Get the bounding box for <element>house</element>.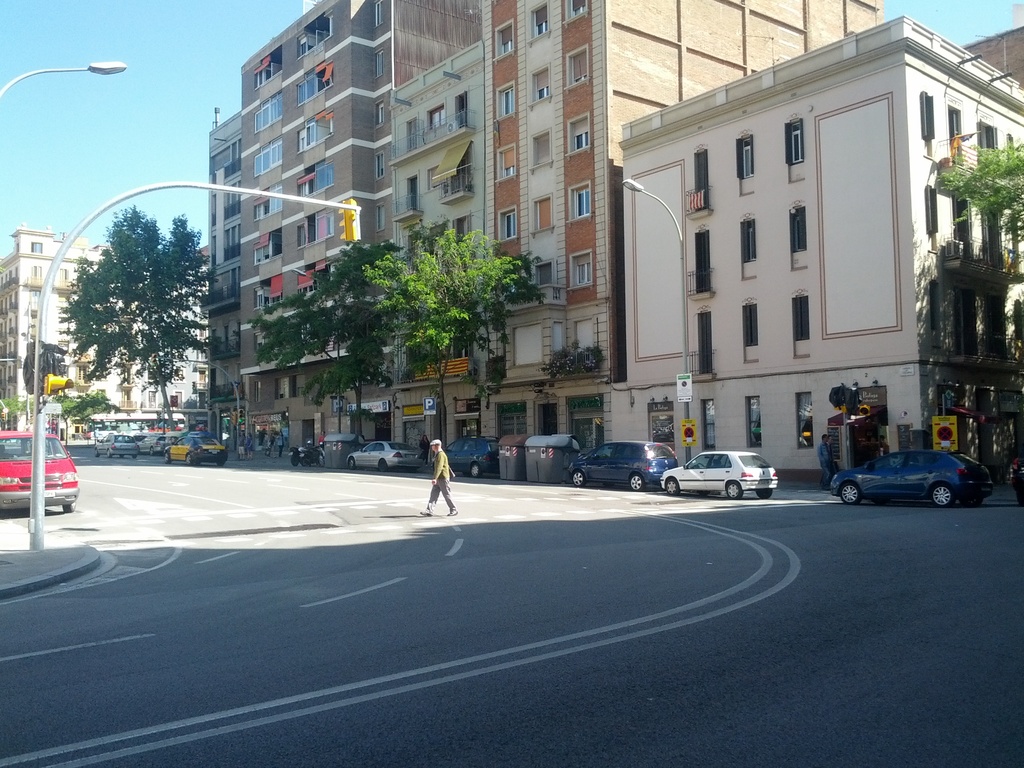
{"left": 604, "top": 13, "right": 1023, "bottom": 483}.
